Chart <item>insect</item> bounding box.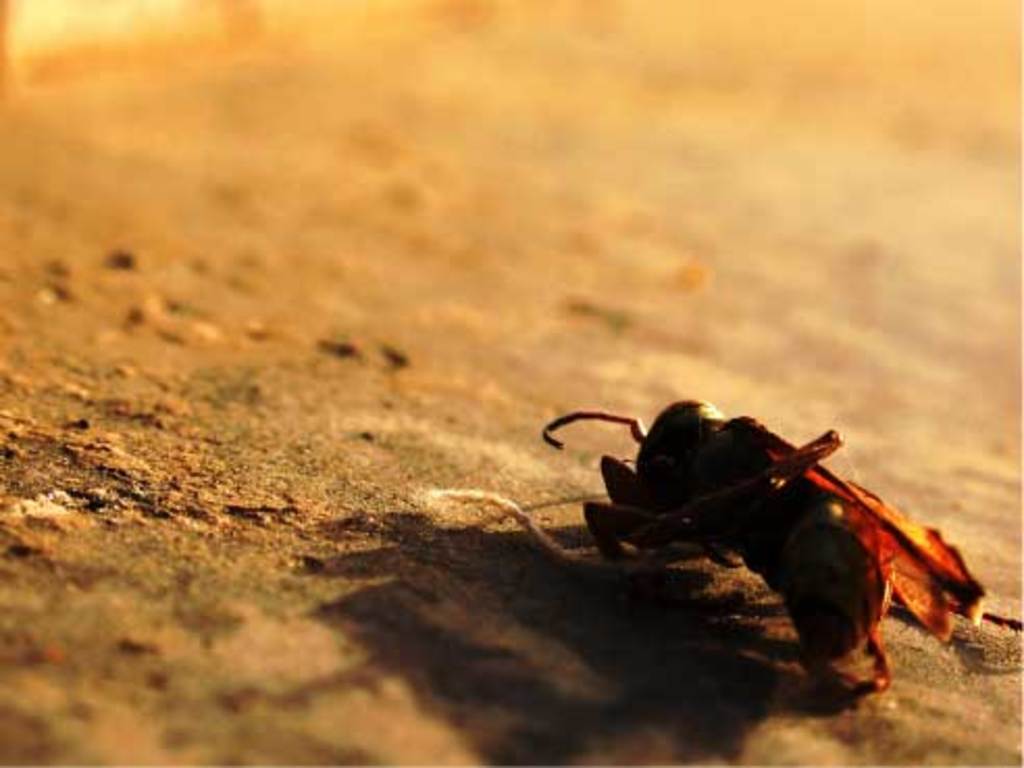
Charted: (454, 398, 989, 699).
